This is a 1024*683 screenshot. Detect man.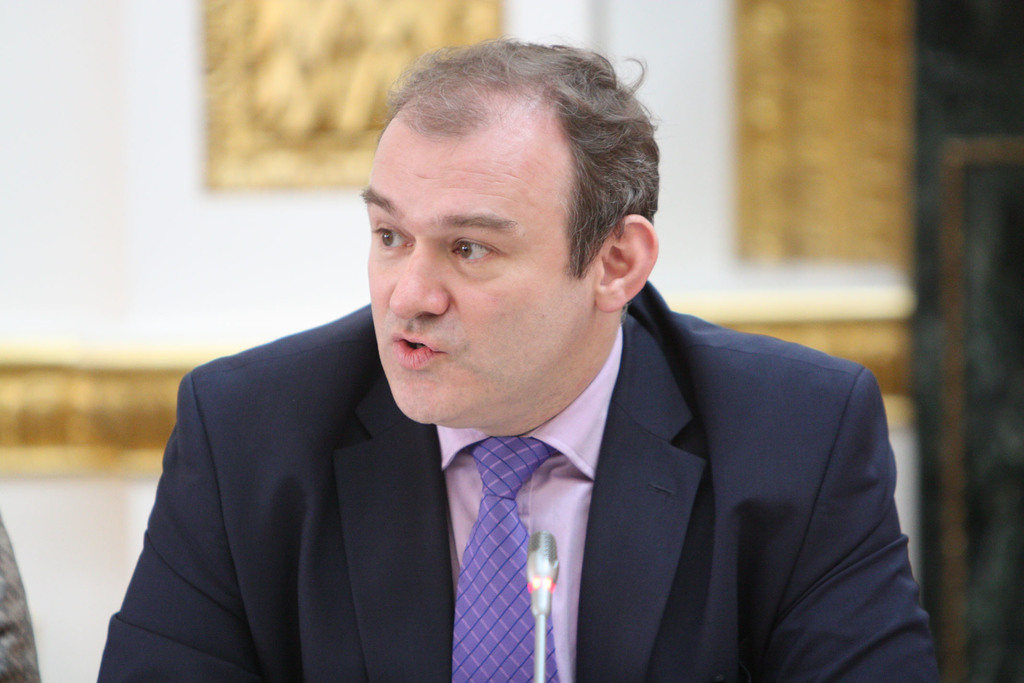
left=147, top=74, right=934, bottom=670.
